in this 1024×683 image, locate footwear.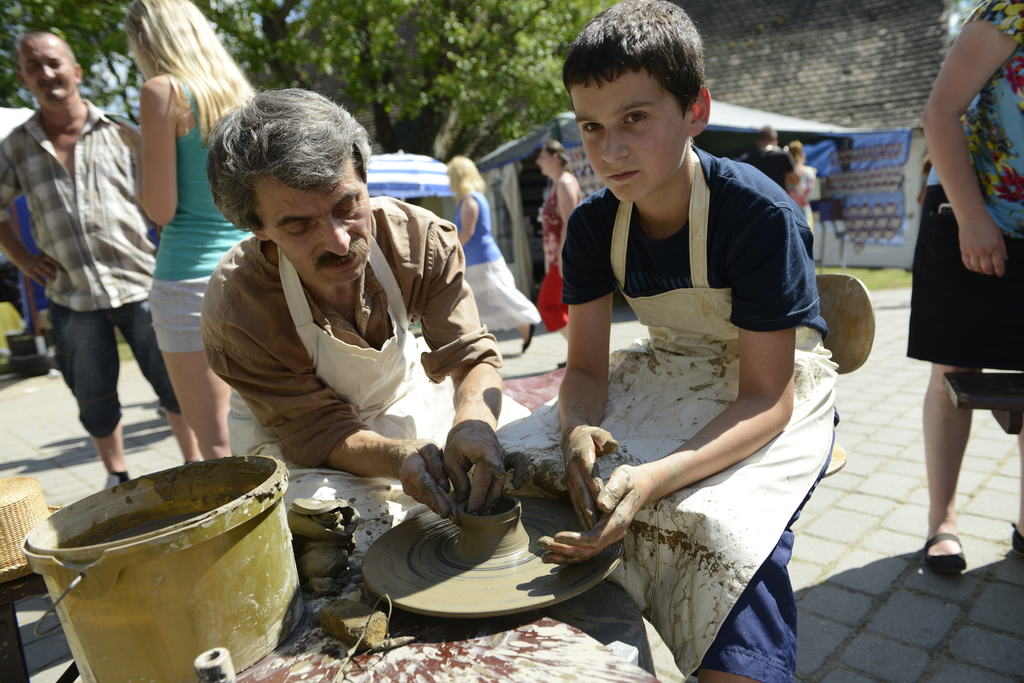
Bounding box: <bbox>1009, 524, 1023, 558</bbox>.
